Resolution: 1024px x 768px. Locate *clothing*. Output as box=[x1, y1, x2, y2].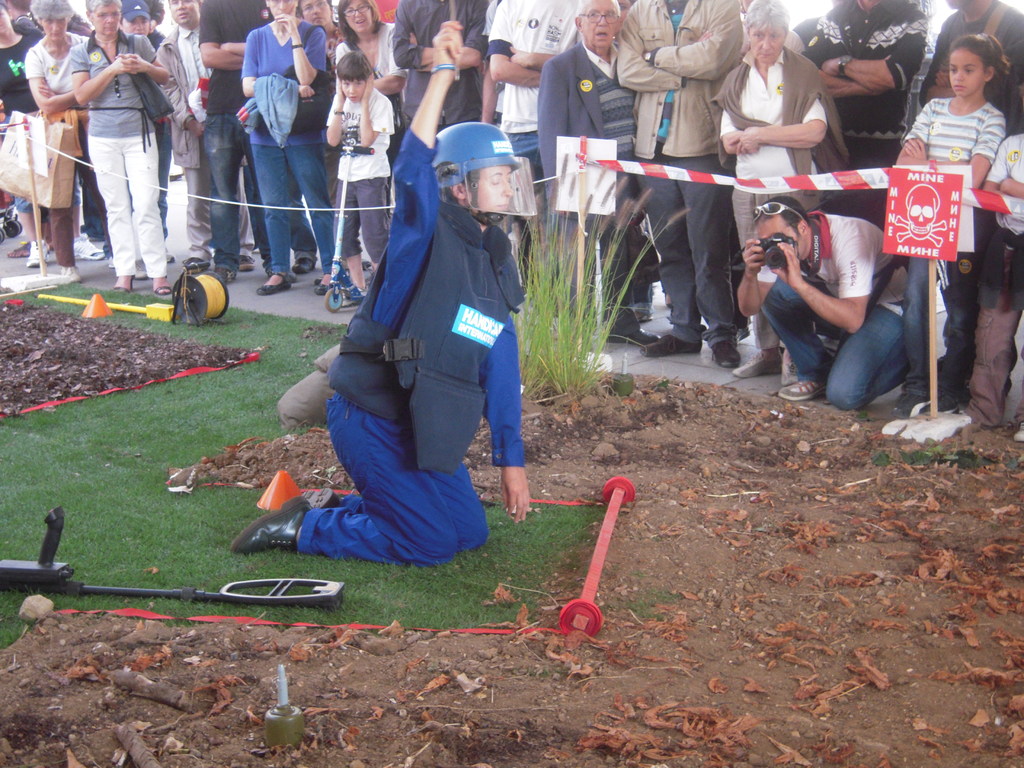
box=[706, 44, 860, 351].
